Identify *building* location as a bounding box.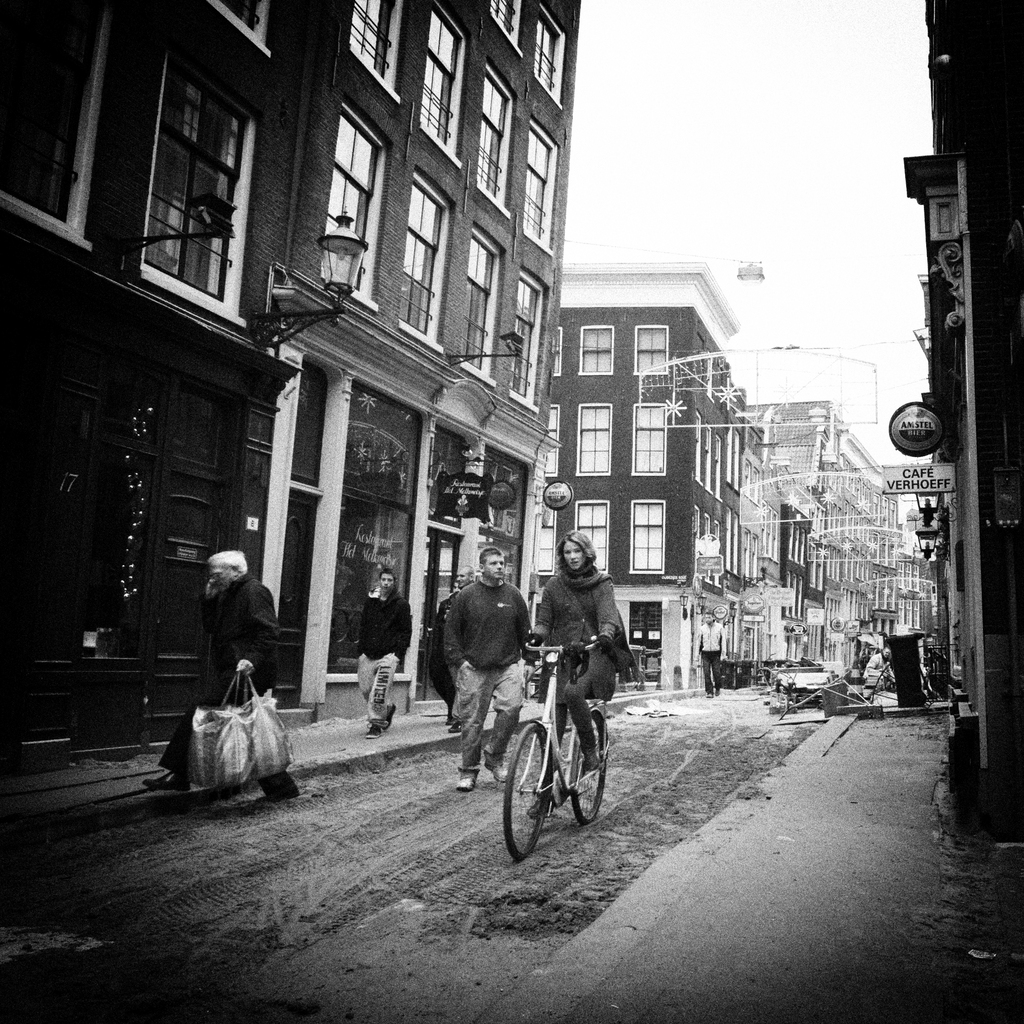
(0,0,588,783).
